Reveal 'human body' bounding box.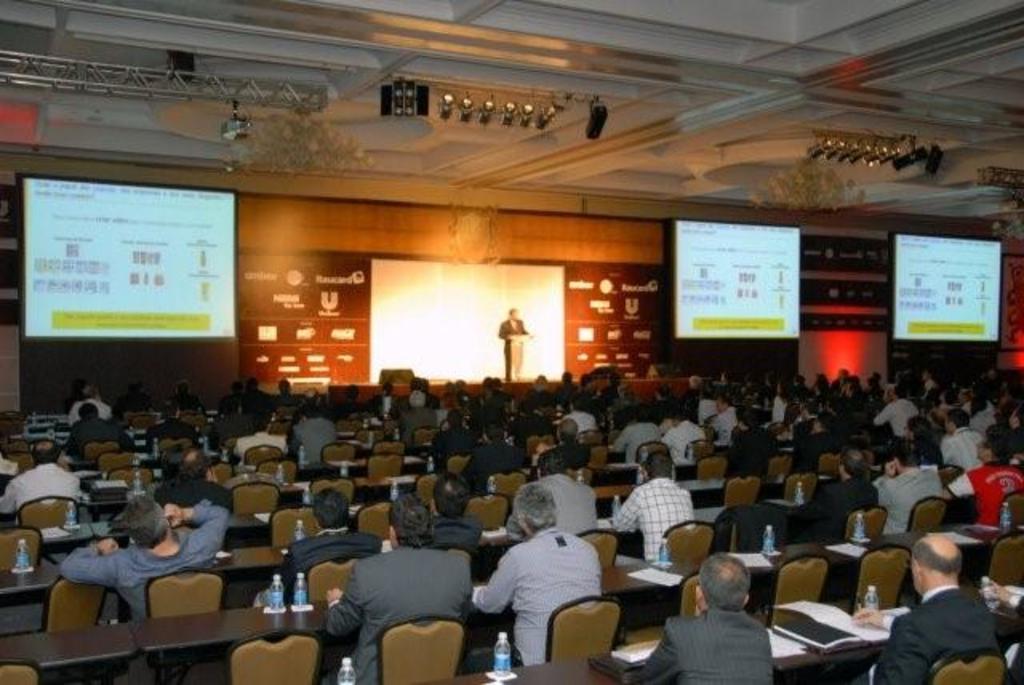
Revealed: x1=805, y1=440, x2=878, y2=541.
